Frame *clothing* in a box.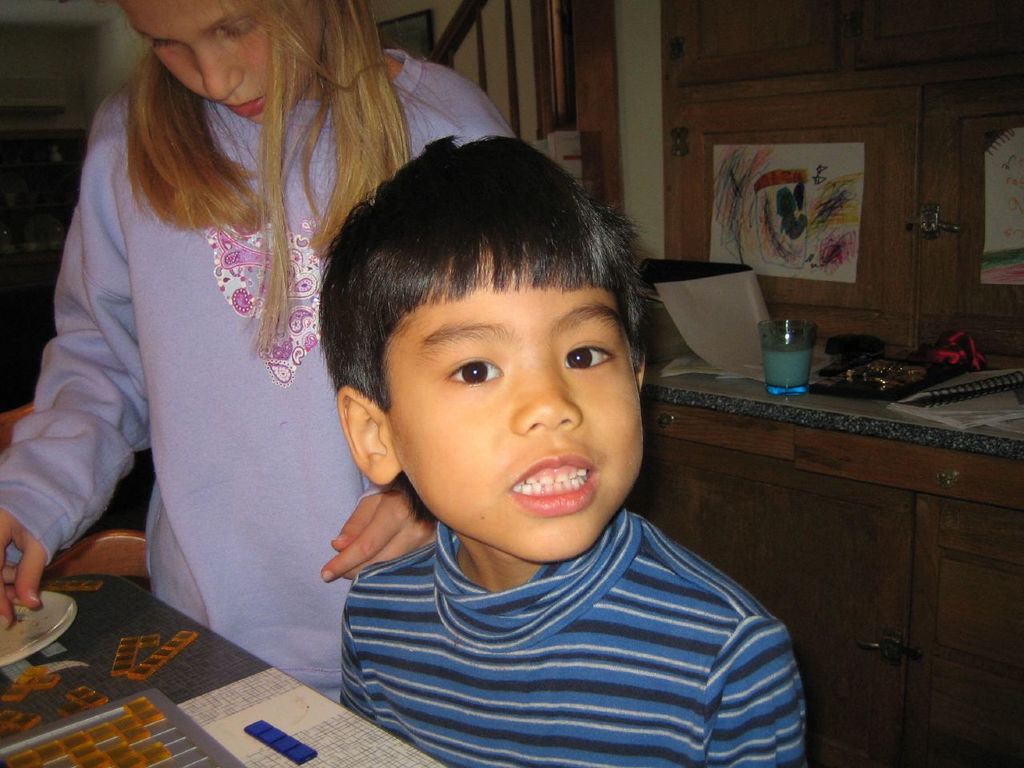
(0, 26, 514, 698).
